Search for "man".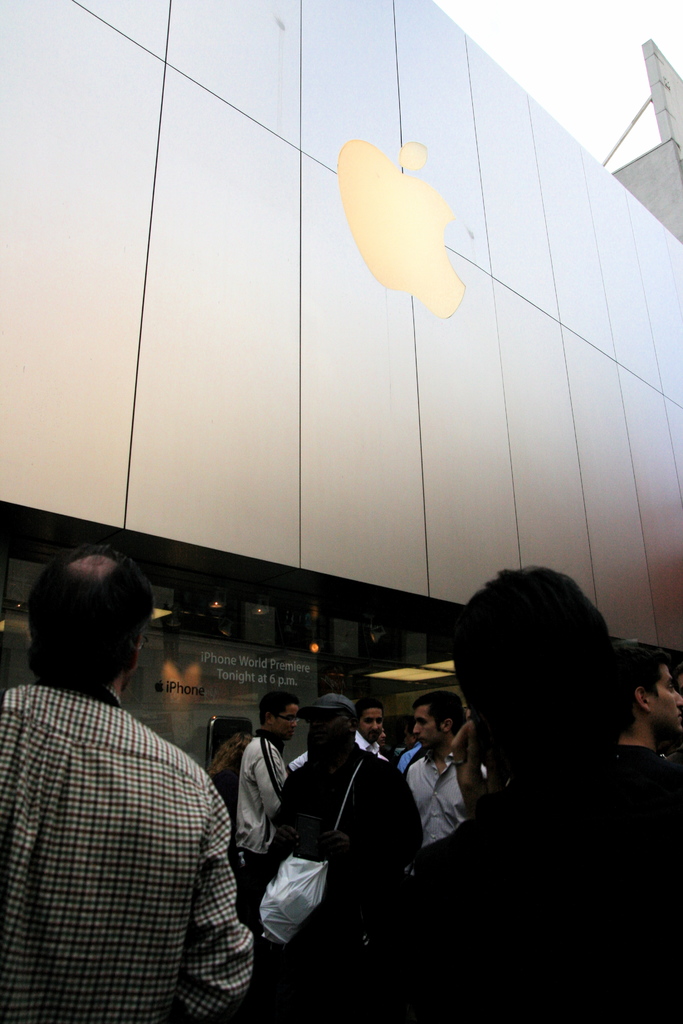
Found at box=[286, 692, 395, 777].
